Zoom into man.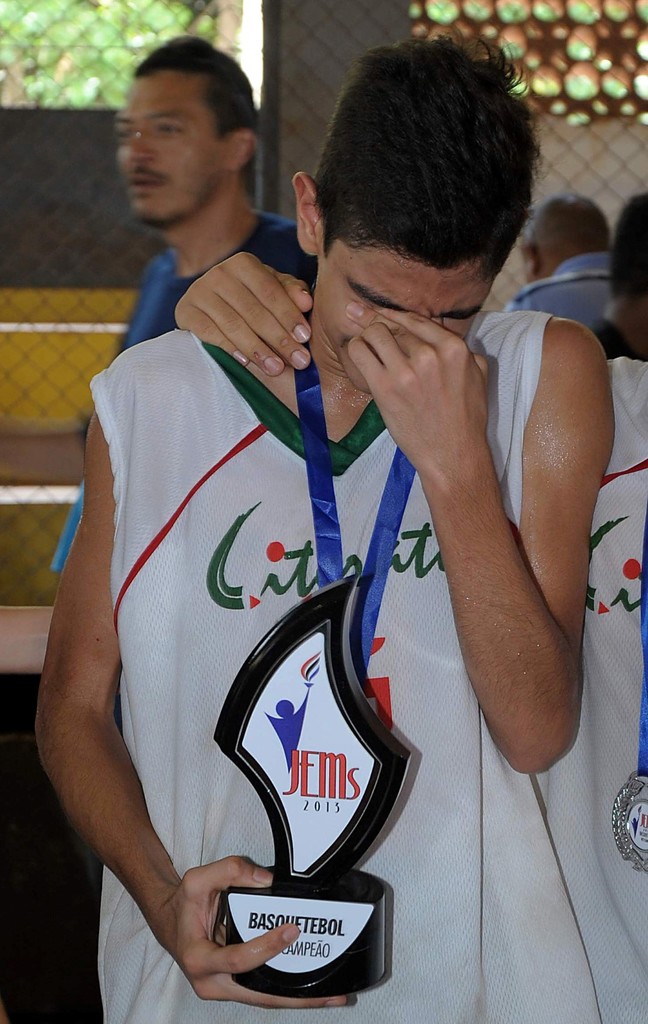
Zoom target: bbox=(74, 59, 560, 1016).
